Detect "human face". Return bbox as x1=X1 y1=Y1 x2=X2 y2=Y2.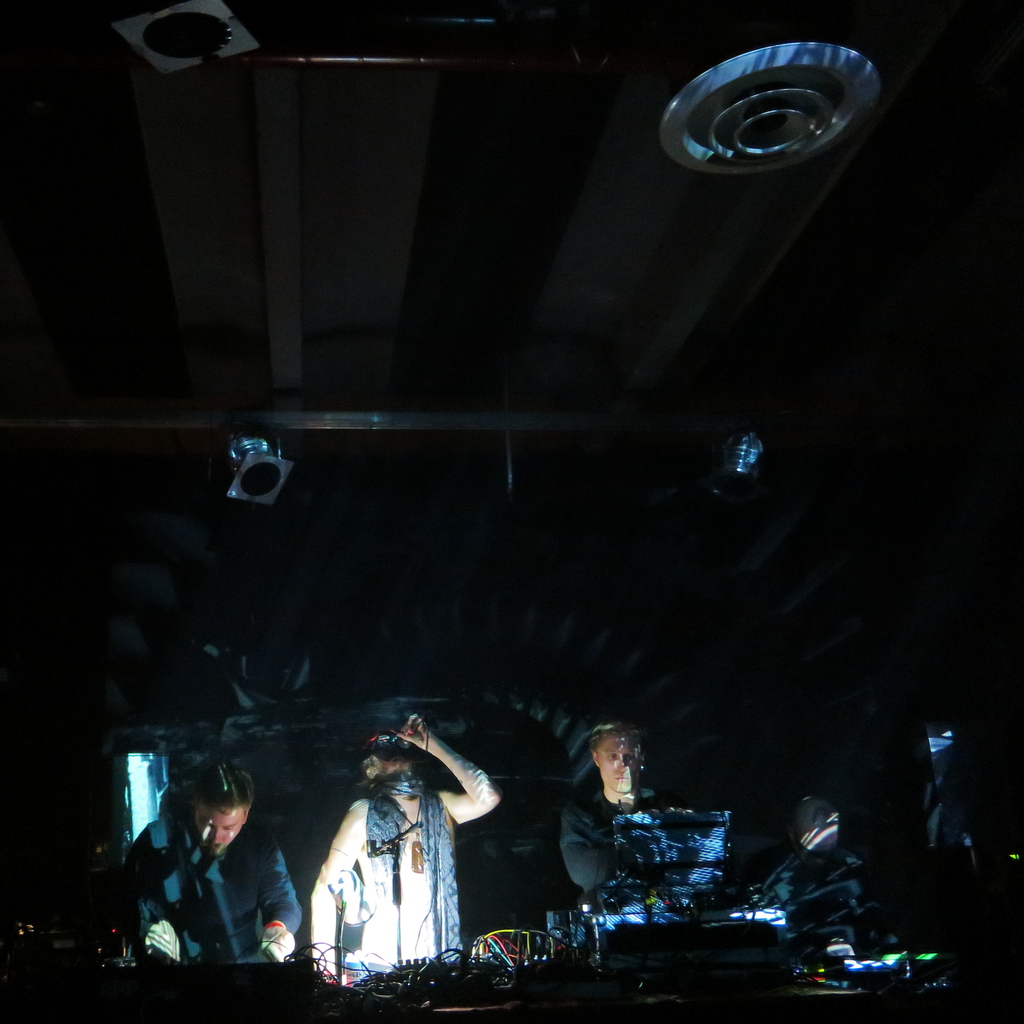
x1=386 y1=764 x2=419 y2=810.
